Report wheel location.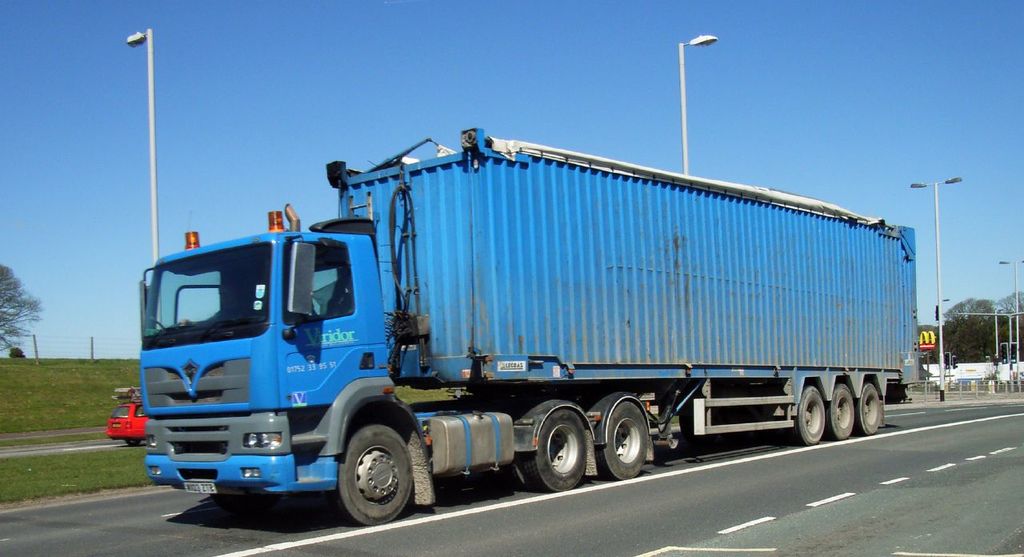
Report: bbox=[122, 439, 149, 451].
